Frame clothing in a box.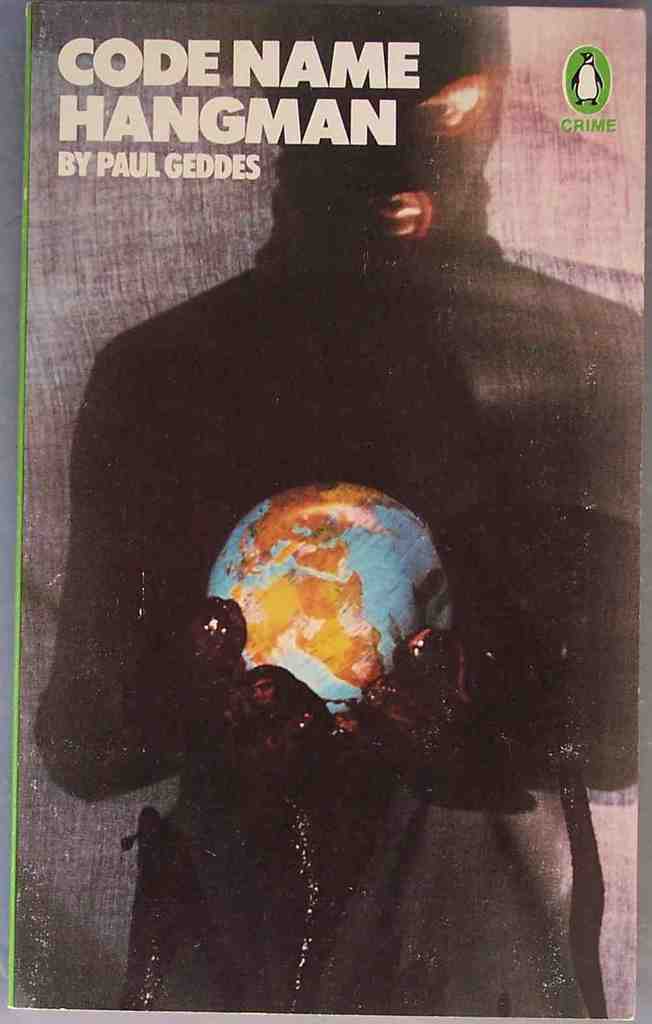
box(79, 632, 640, 987).
